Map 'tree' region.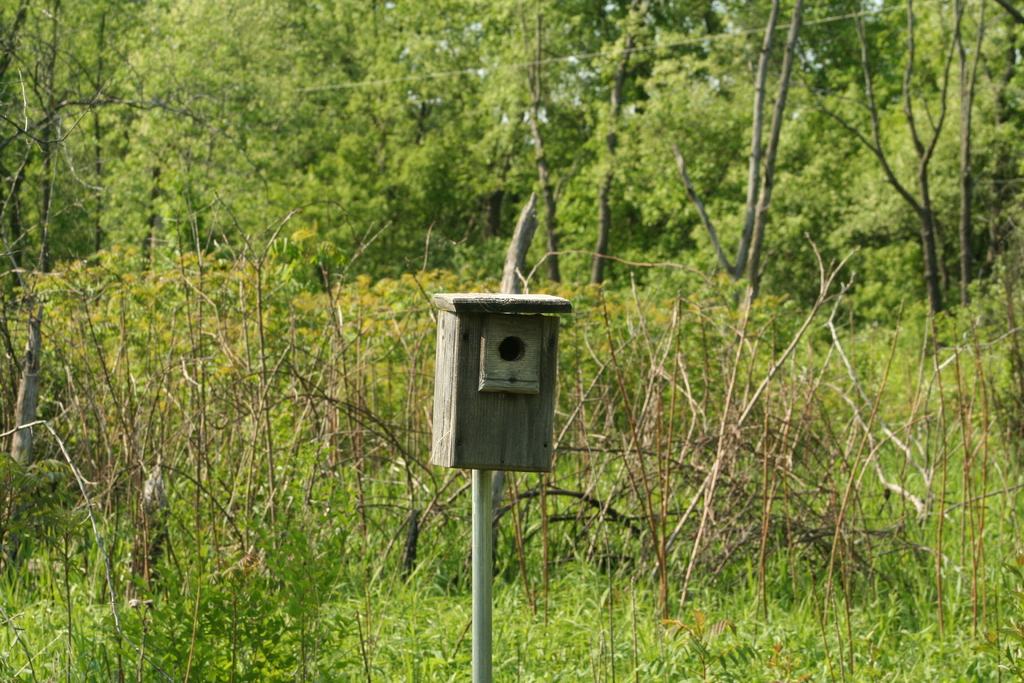
Mapped to x1=362 y1=0 x2=608 y2=350.
